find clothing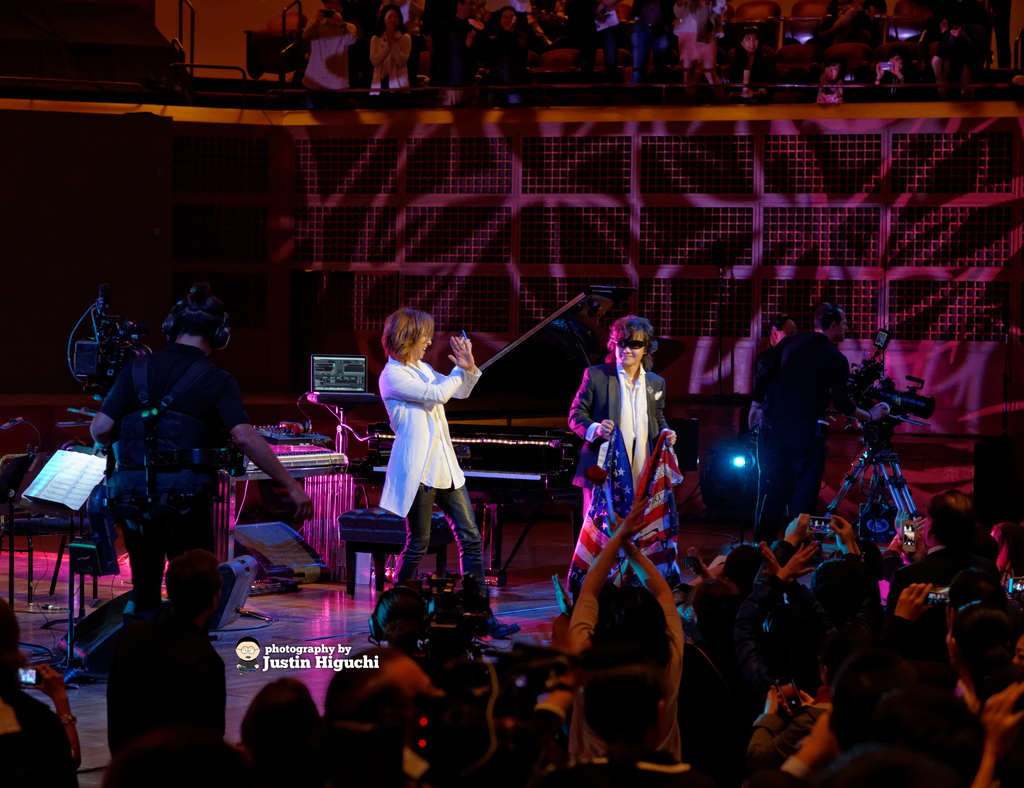
{"left": 625, "top": 0, "right": 677, "bottom": 88}
